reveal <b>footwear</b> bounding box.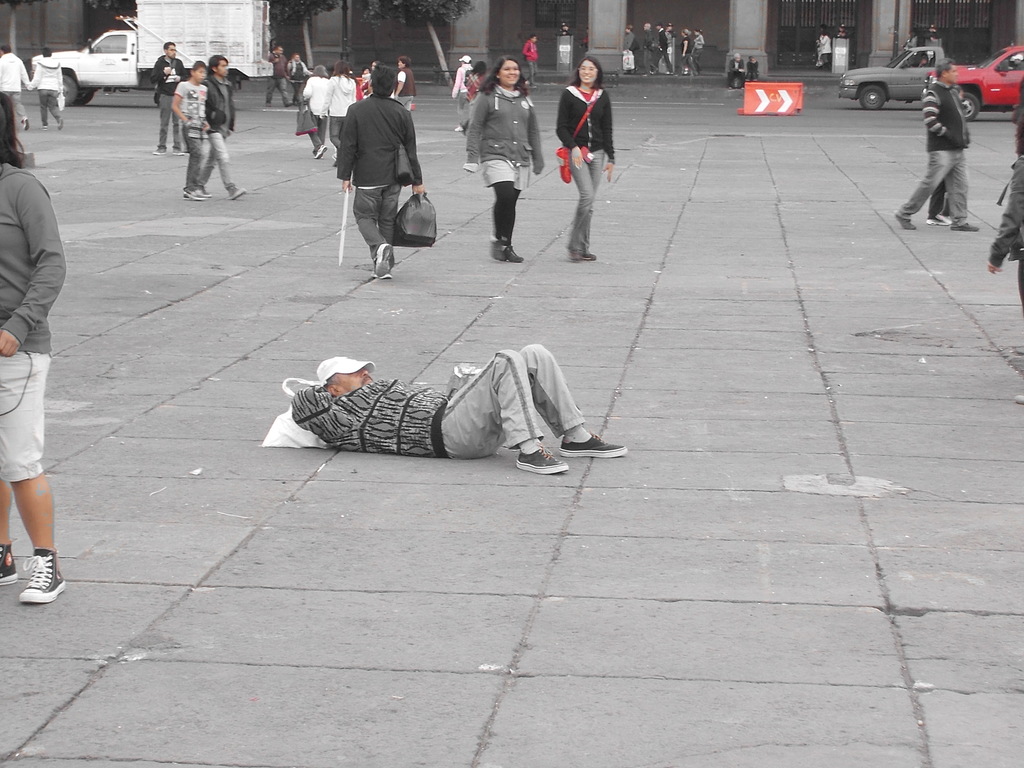
Revealed: bbox=(929, 209, 948, 223).
